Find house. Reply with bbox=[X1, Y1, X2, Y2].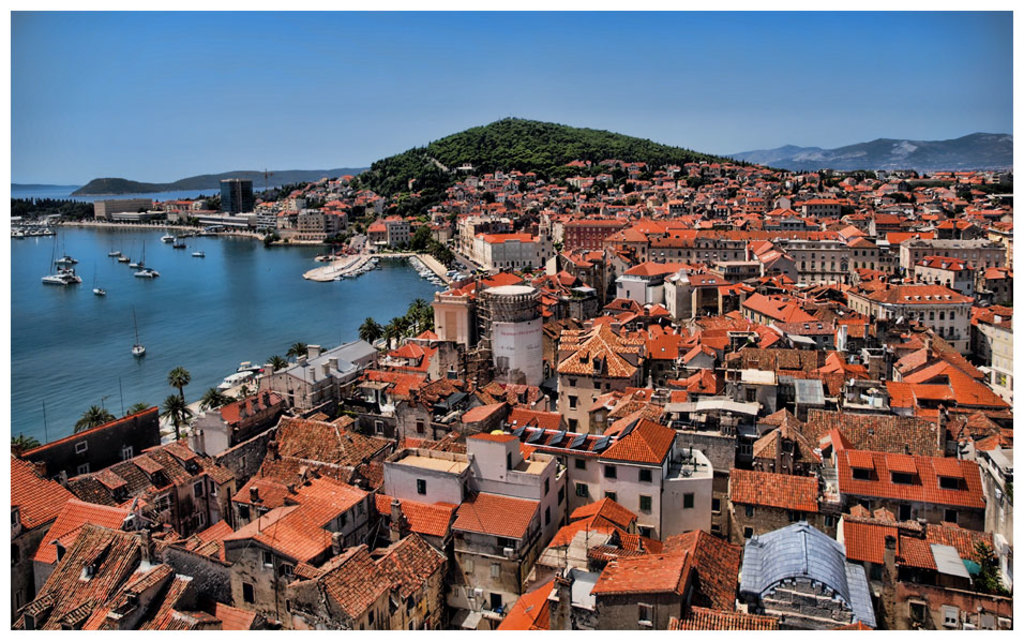
bbox=[582, 560, 701, 639].
